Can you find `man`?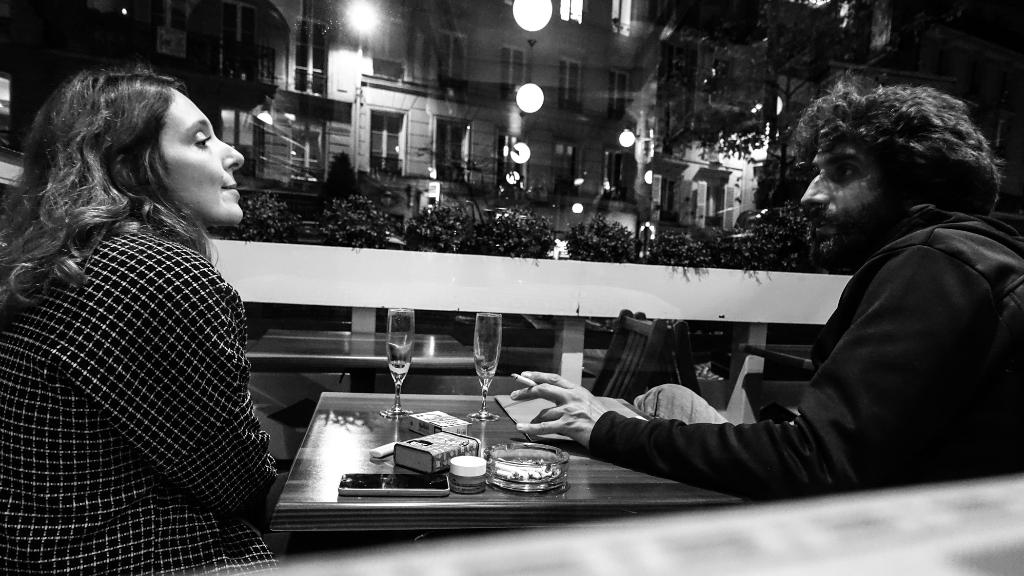
Yes, bounding box: l=505, t=74, r=1023, b=507.
